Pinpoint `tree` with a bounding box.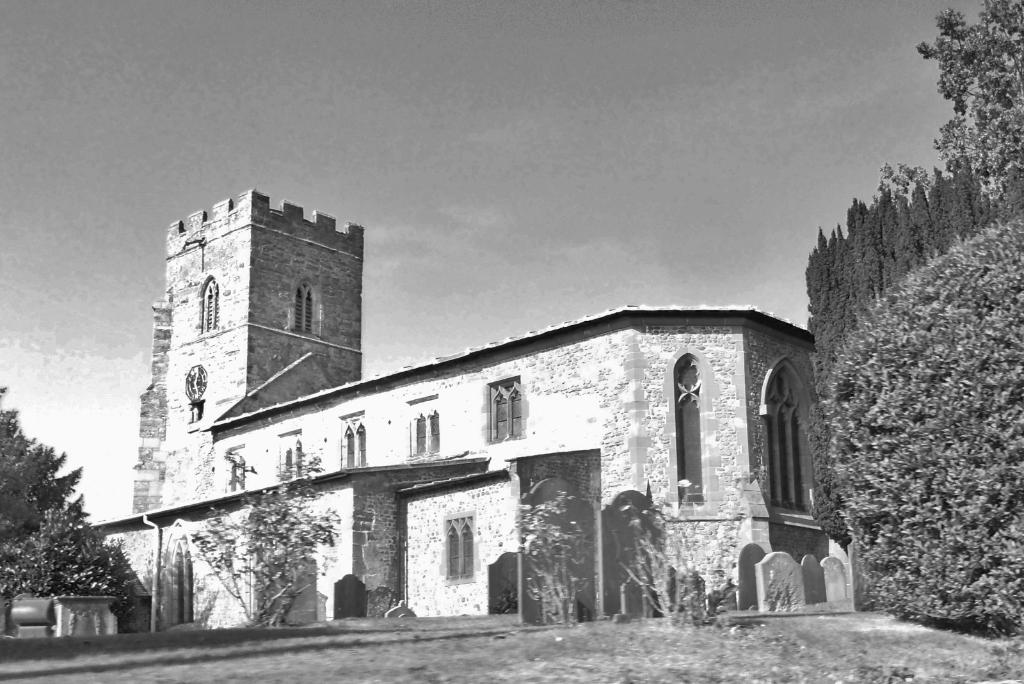
812,99,1009,614.
